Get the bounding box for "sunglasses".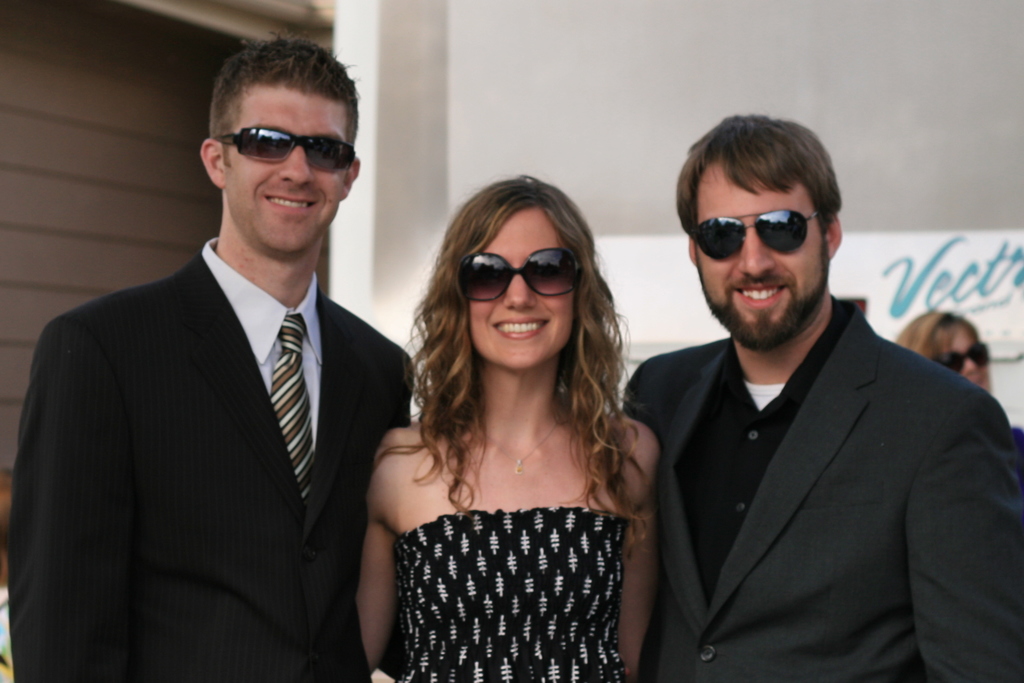
BBox(447, 242, 578, 298).
